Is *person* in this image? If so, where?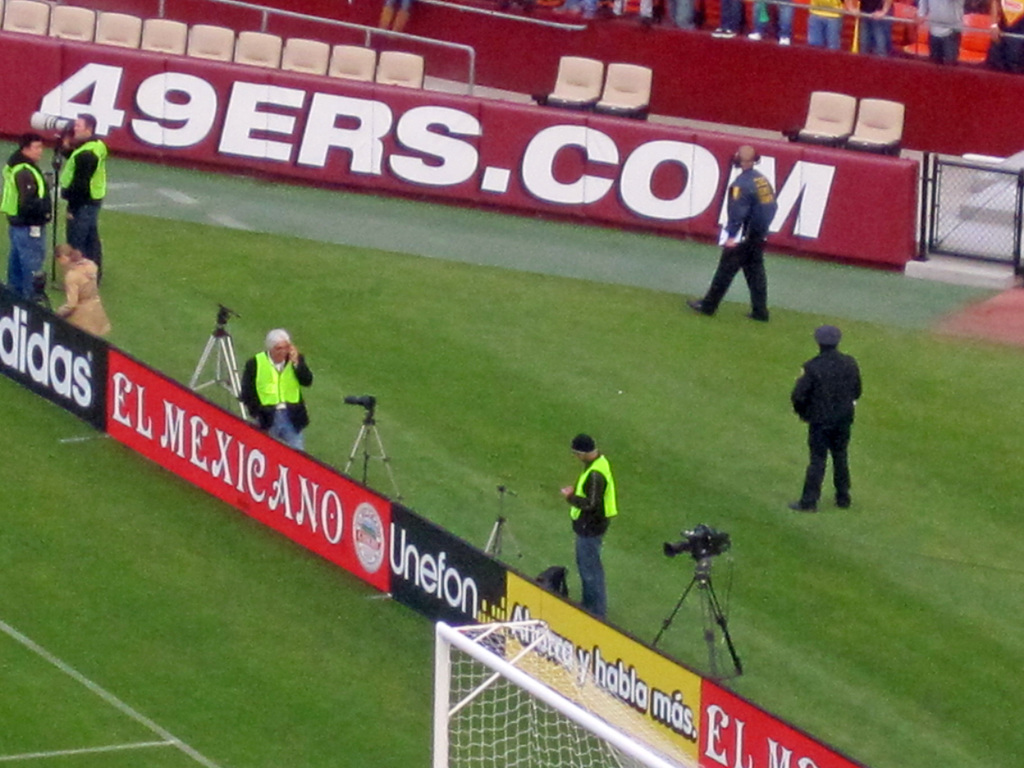
Yes, at rect(60, 113, 108, 284).
